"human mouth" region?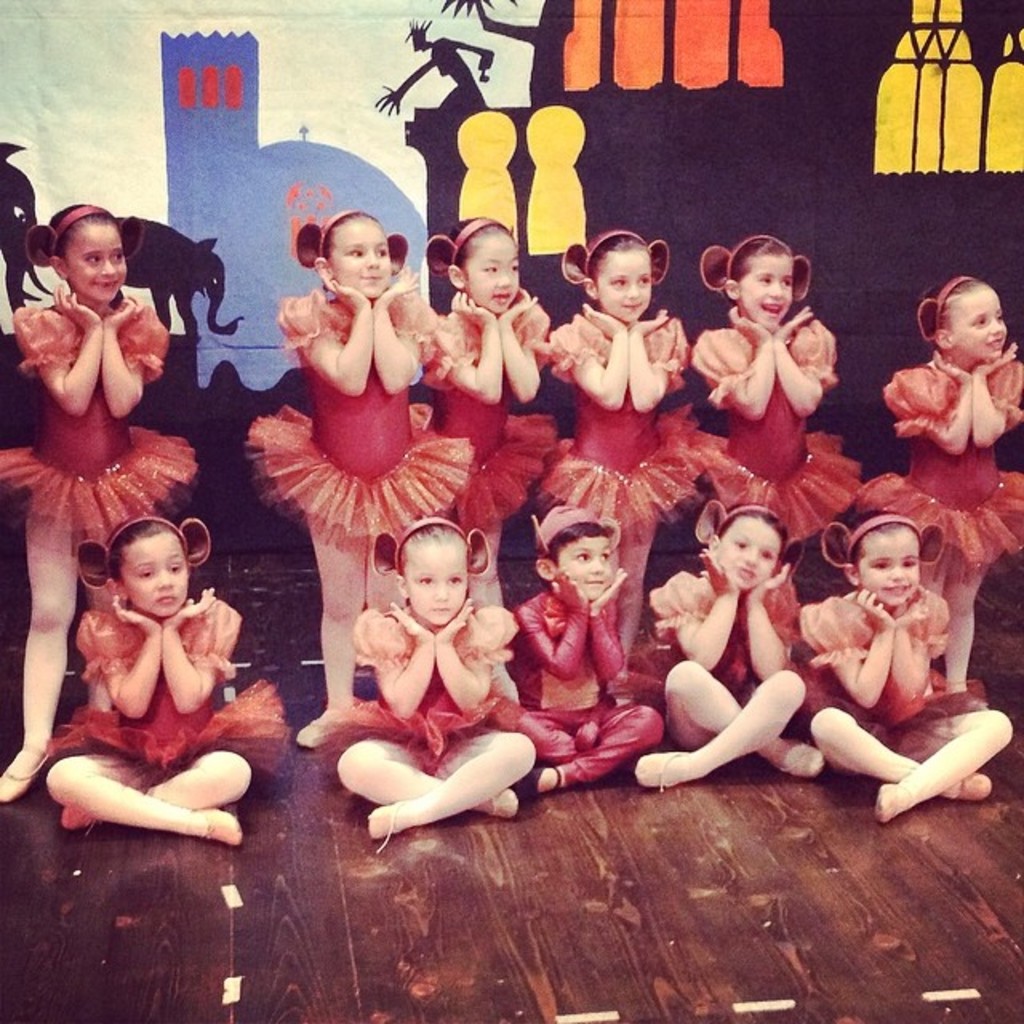
994 338 998 349
